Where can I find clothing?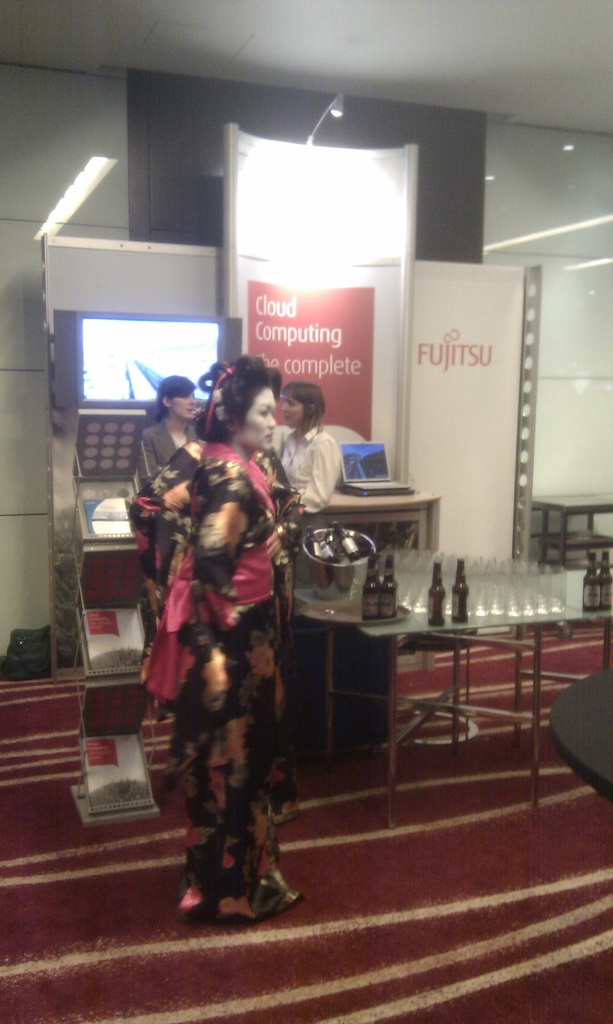
You can find it at x1=143 y1=419 x2=207 y2=483.
